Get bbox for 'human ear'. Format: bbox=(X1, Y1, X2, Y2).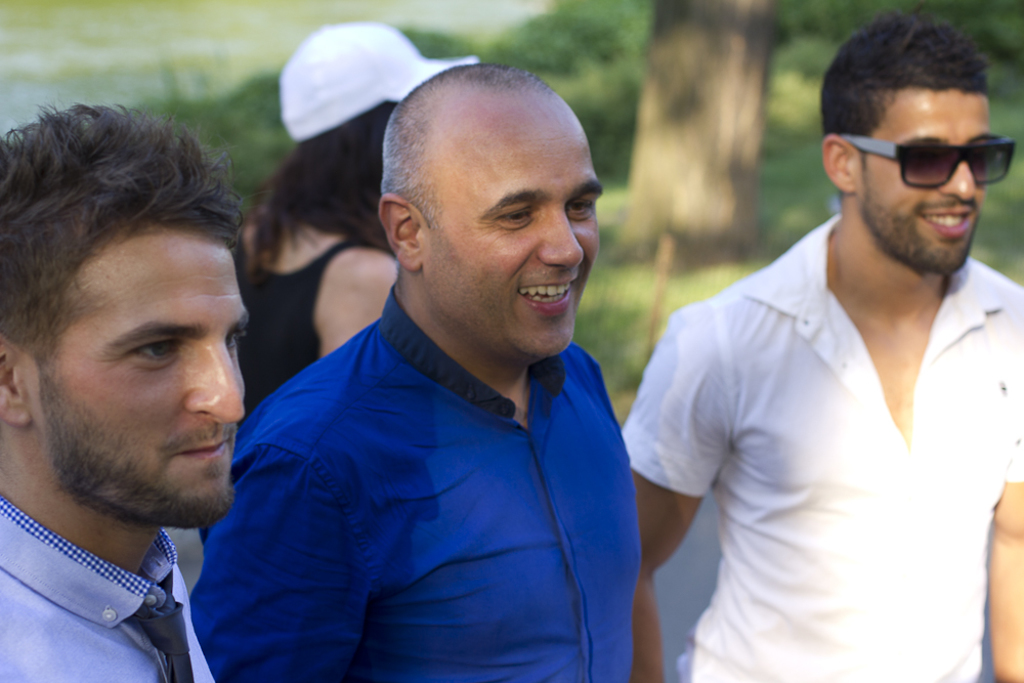
bbox=(378, 193, 427, 272).
